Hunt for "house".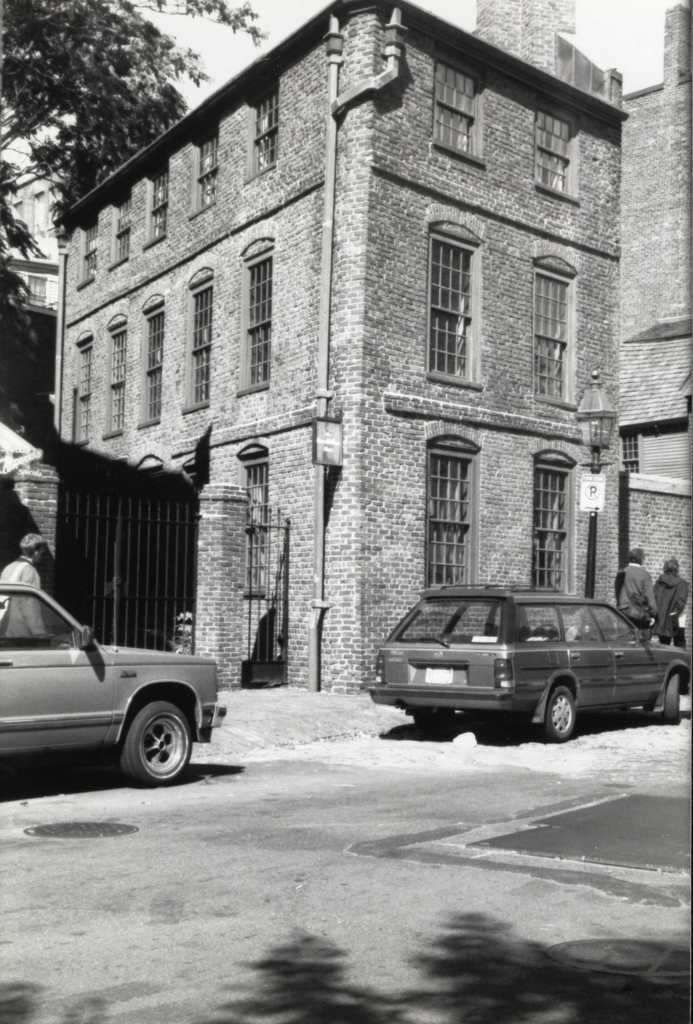
Hunted down at locate(45, 0, 621, 686).
